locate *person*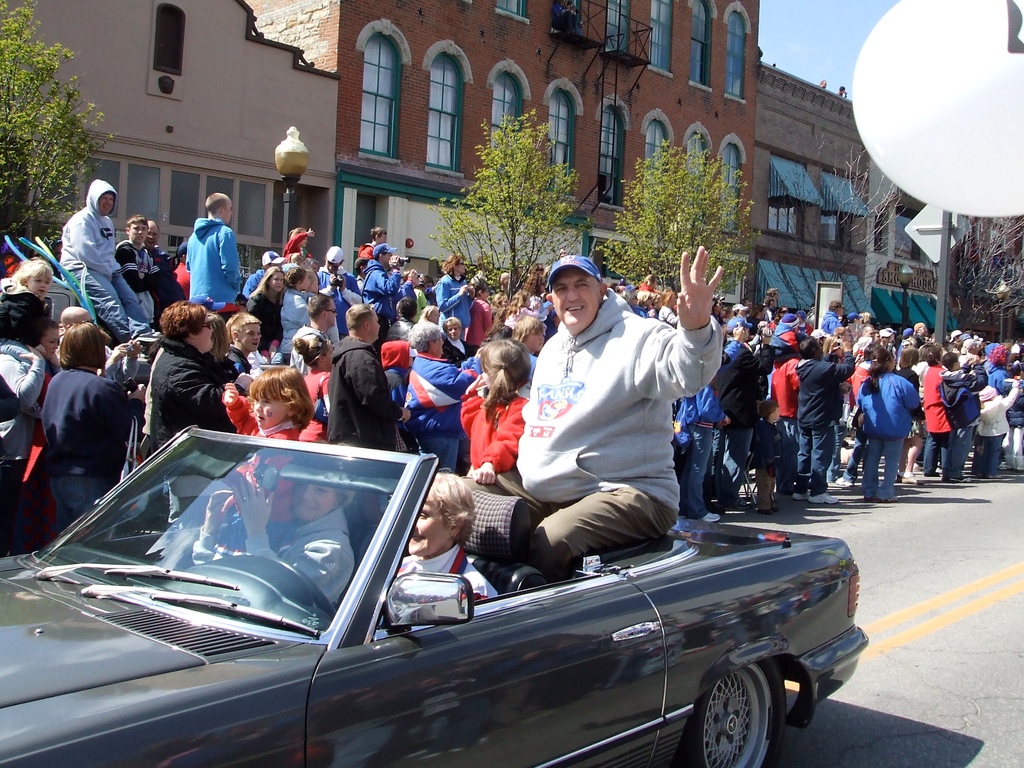
x1=333 y1=296 x2=395 y2=449
